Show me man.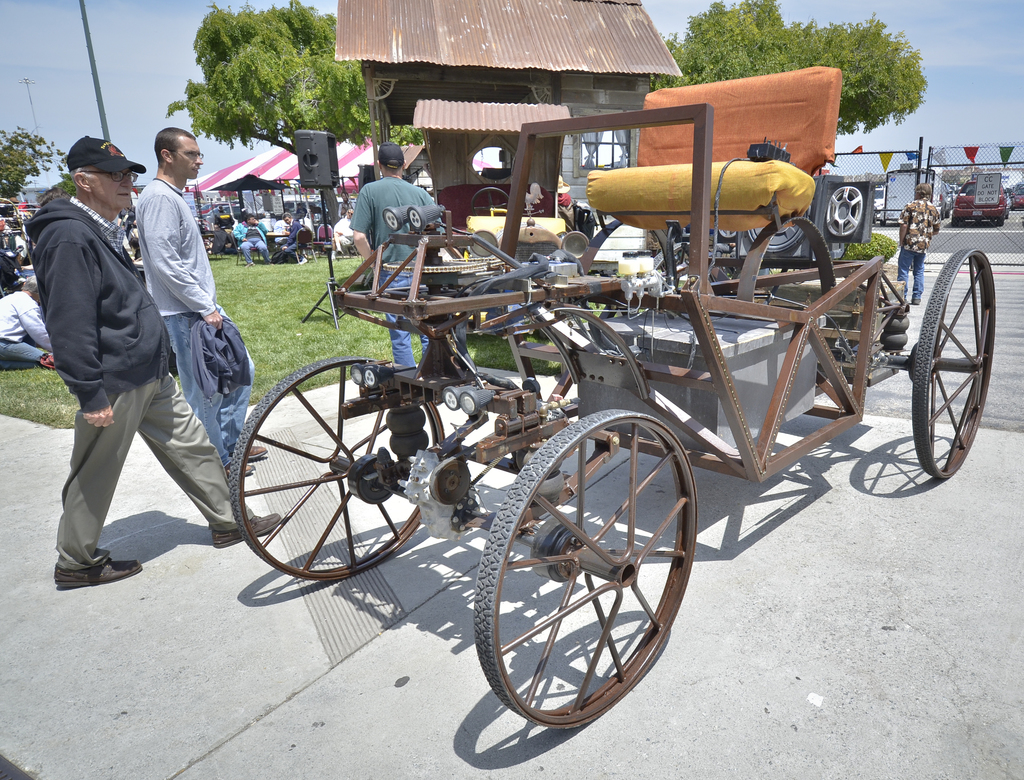
man is here: 282,212,309,264.
